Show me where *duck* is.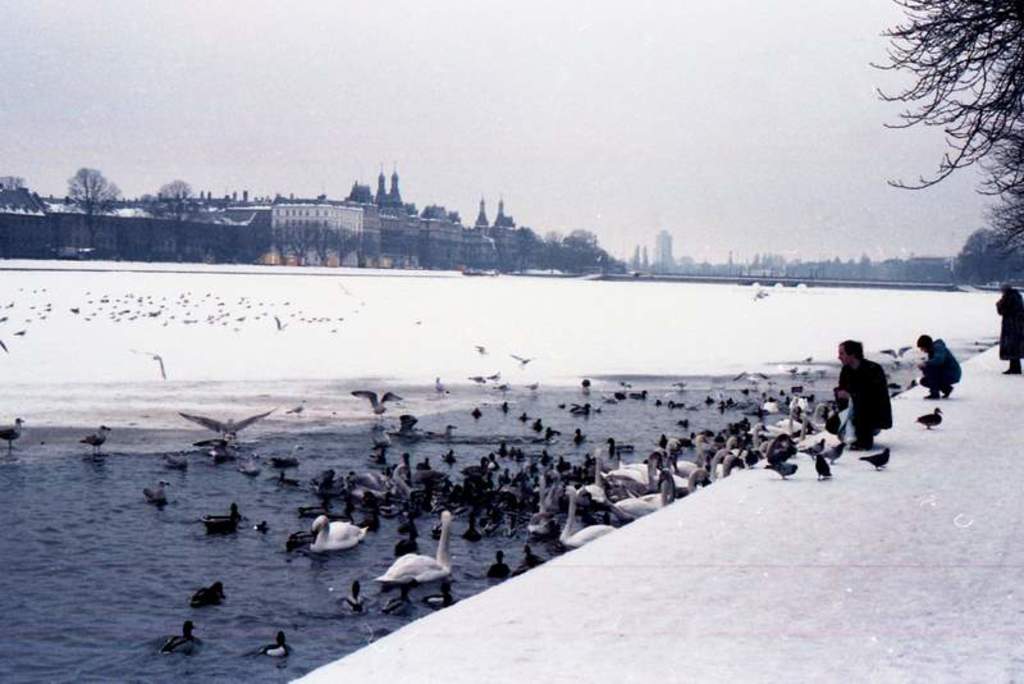
*duck* is at bbox=(815, 455, 833, 482).
